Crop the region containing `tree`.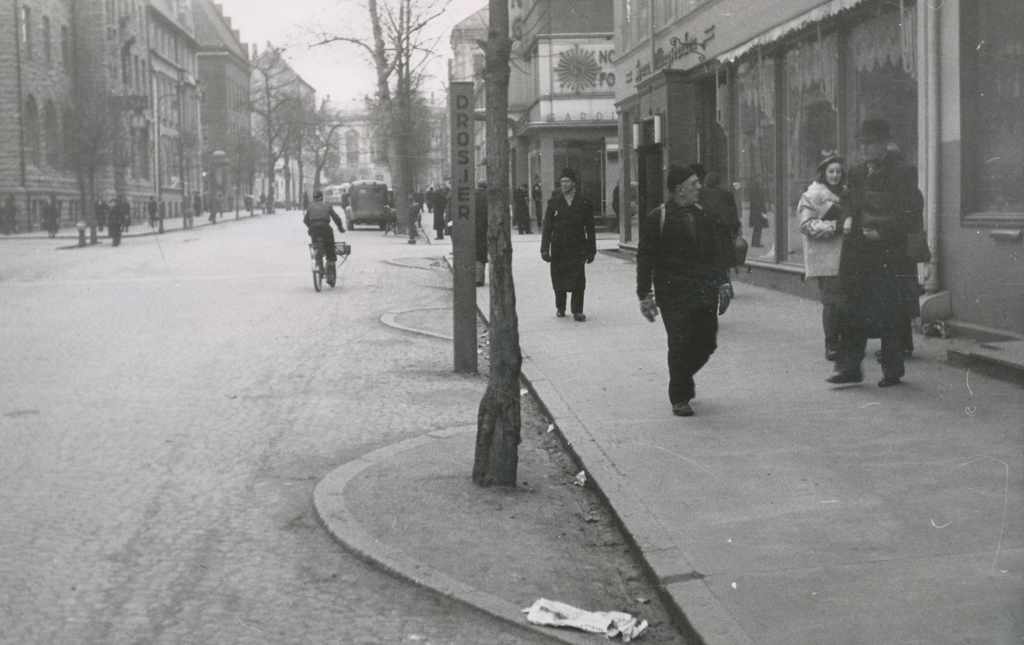
Crop region: crop(289, 0, 451, 250).
